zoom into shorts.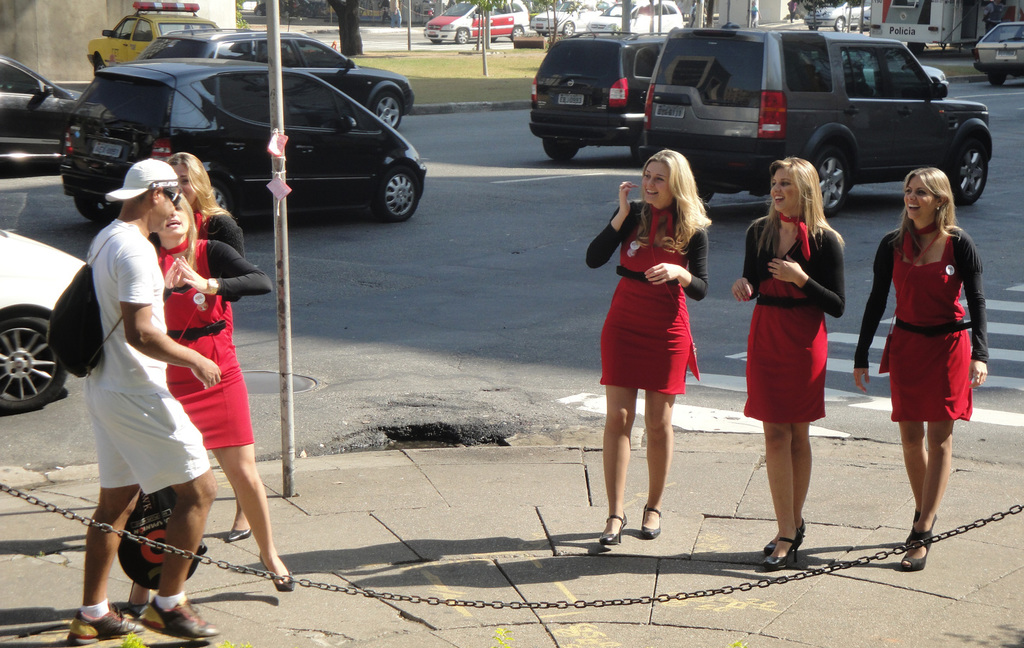
Zoom target: (left=168, top=350, right=253, bottom=447).
